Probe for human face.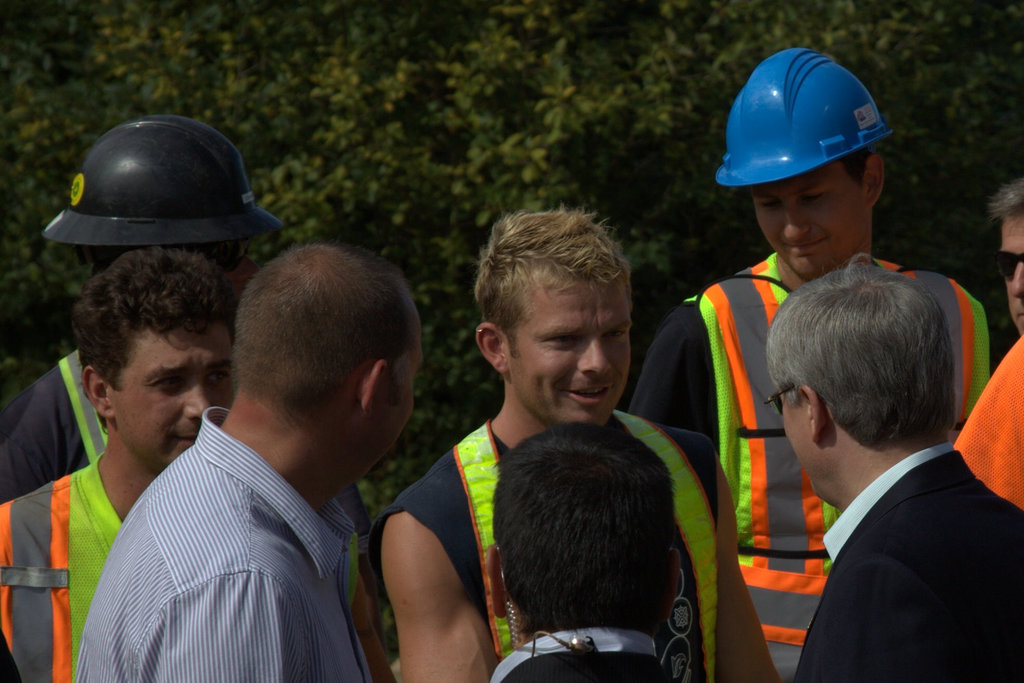
Probe result: (x1=776, y1=375, x2=817, y2=495).
